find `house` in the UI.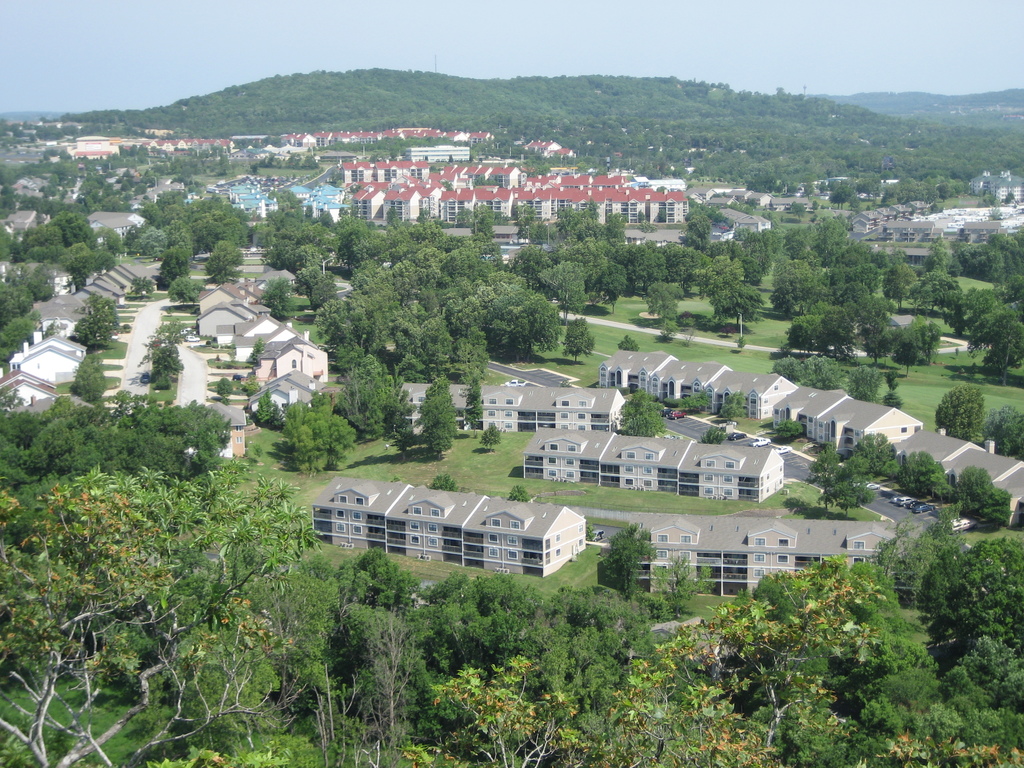
UI element at BBox(879, 216, 940, 240).
